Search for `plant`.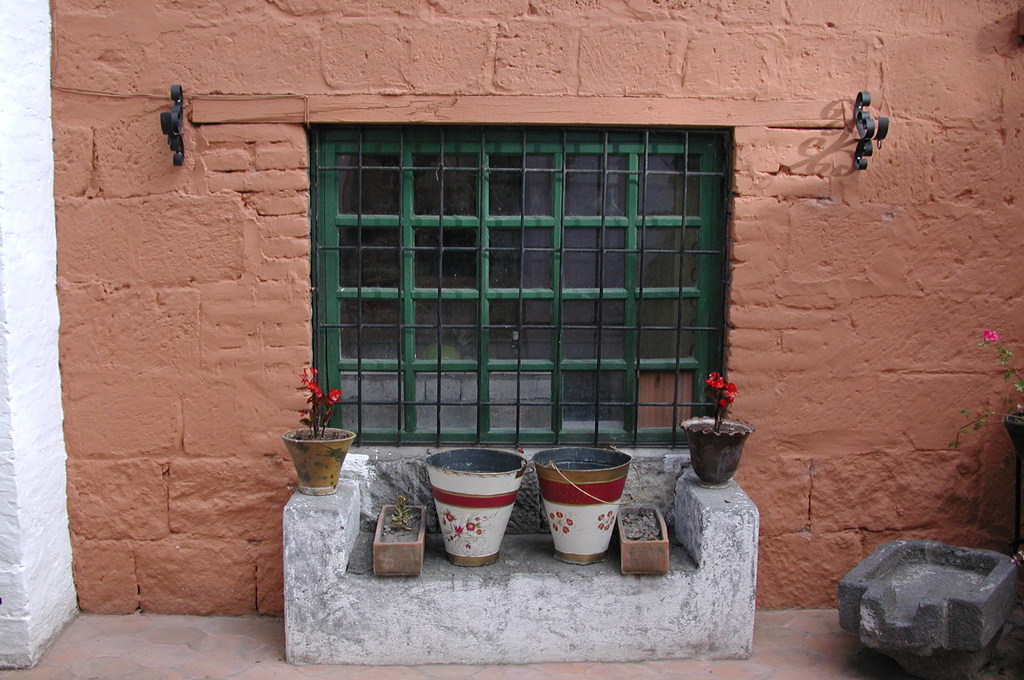
Found at [394, 490, 412, 533].
